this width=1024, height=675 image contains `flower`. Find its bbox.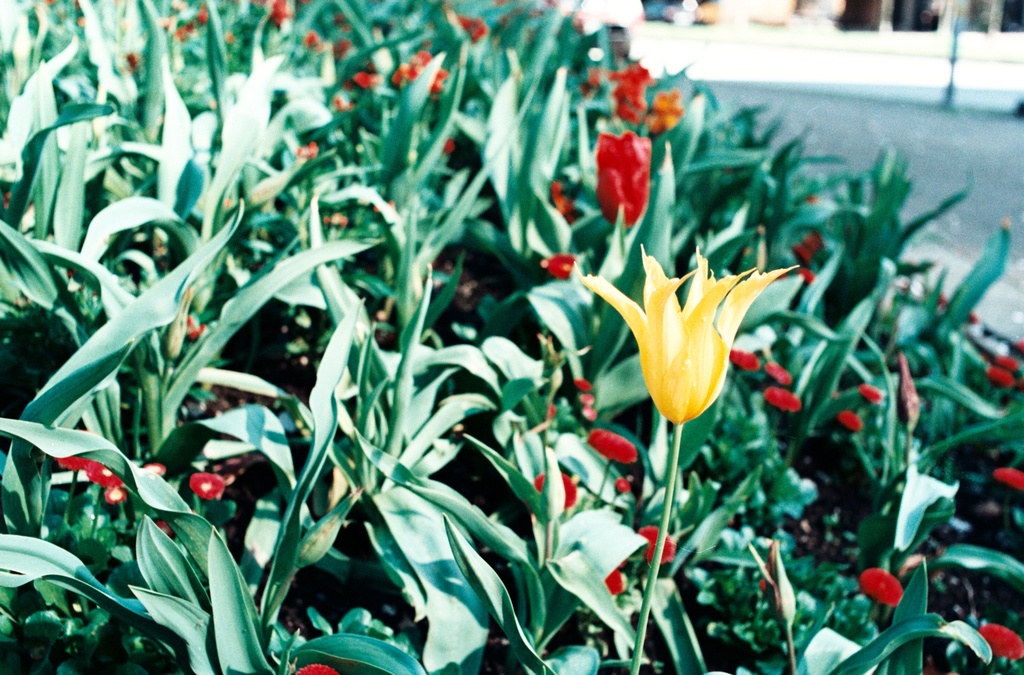
rect(979, 620, 1023, 662).
